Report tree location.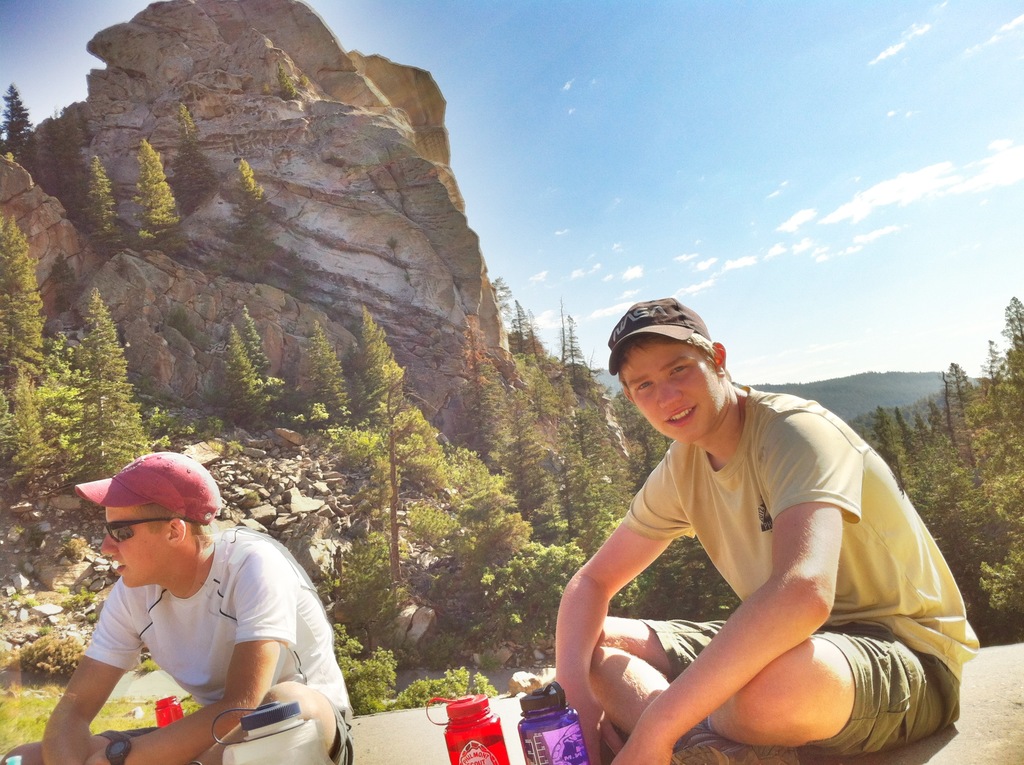
Report: Rect(74, 284, 164, 480).
